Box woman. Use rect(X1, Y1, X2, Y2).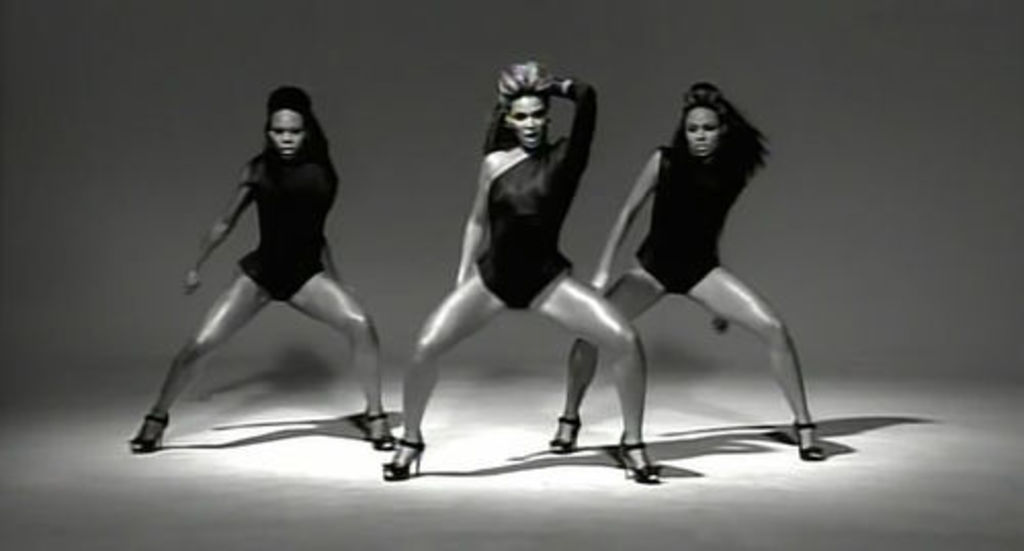
rect(383, 57, 657, 485).
